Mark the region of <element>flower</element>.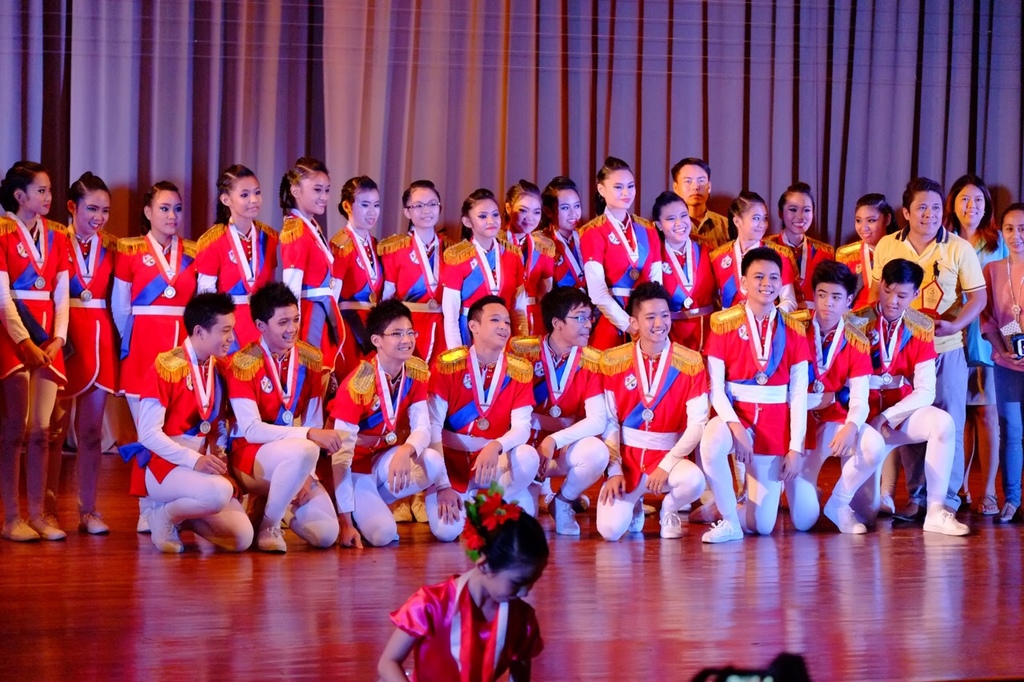
Region: x1=456, y1=515, x2=482, y2=553.
